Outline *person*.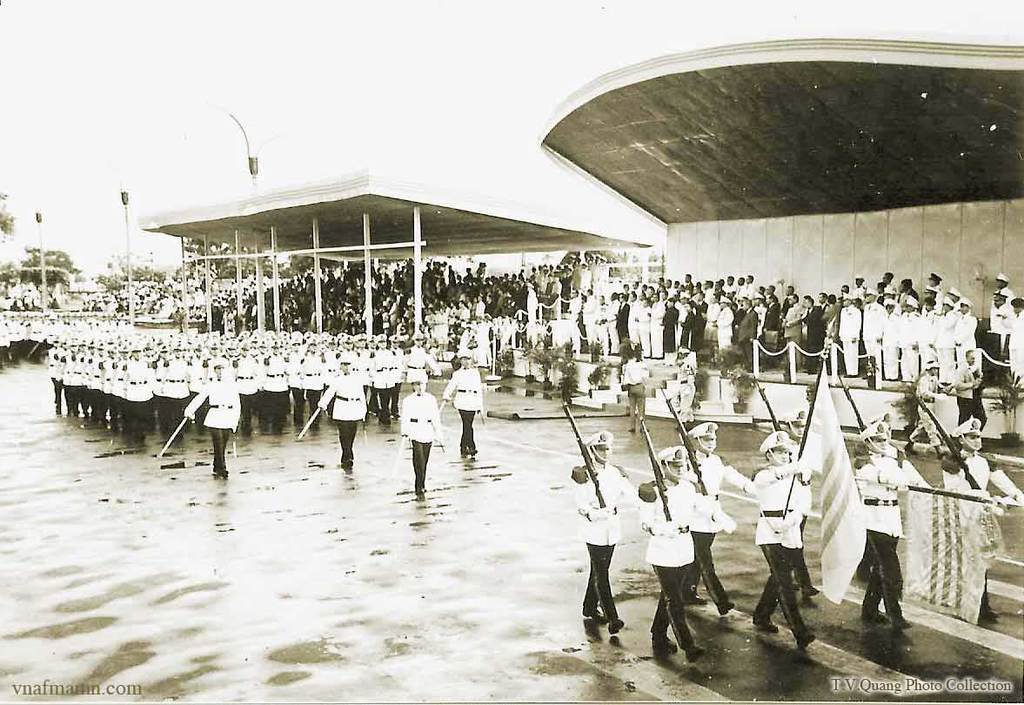
Outline: [left=1006, top=295, right=1023, bottom=385].
